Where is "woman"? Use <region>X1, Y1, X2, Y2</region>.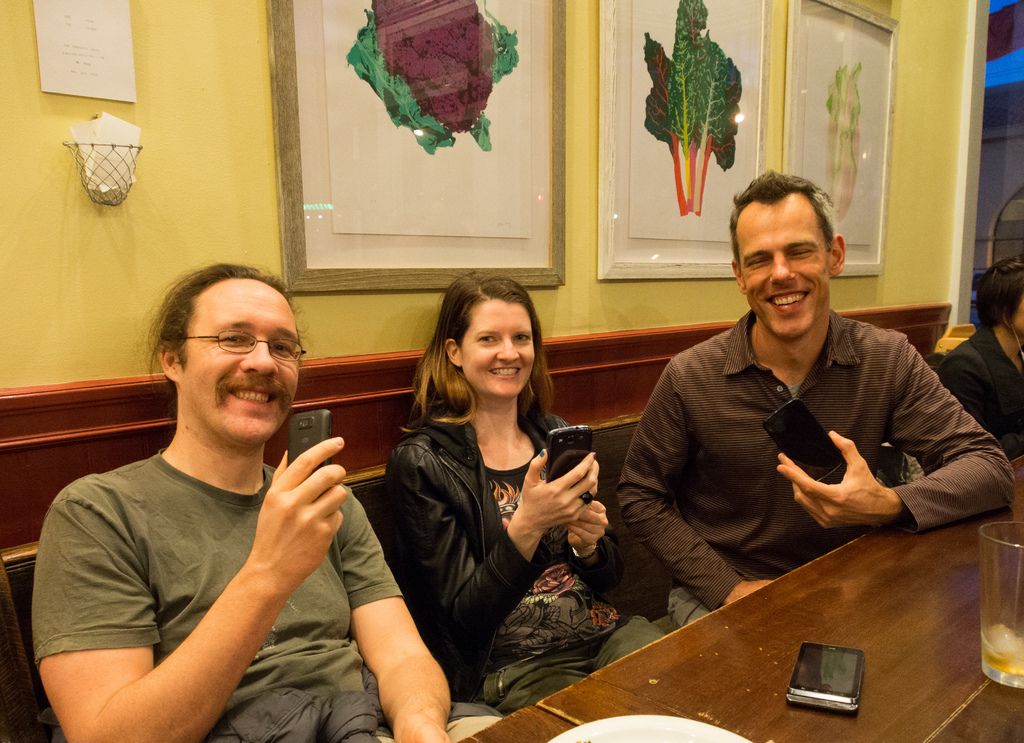
<region>375, 268, 687, 722</region>.
